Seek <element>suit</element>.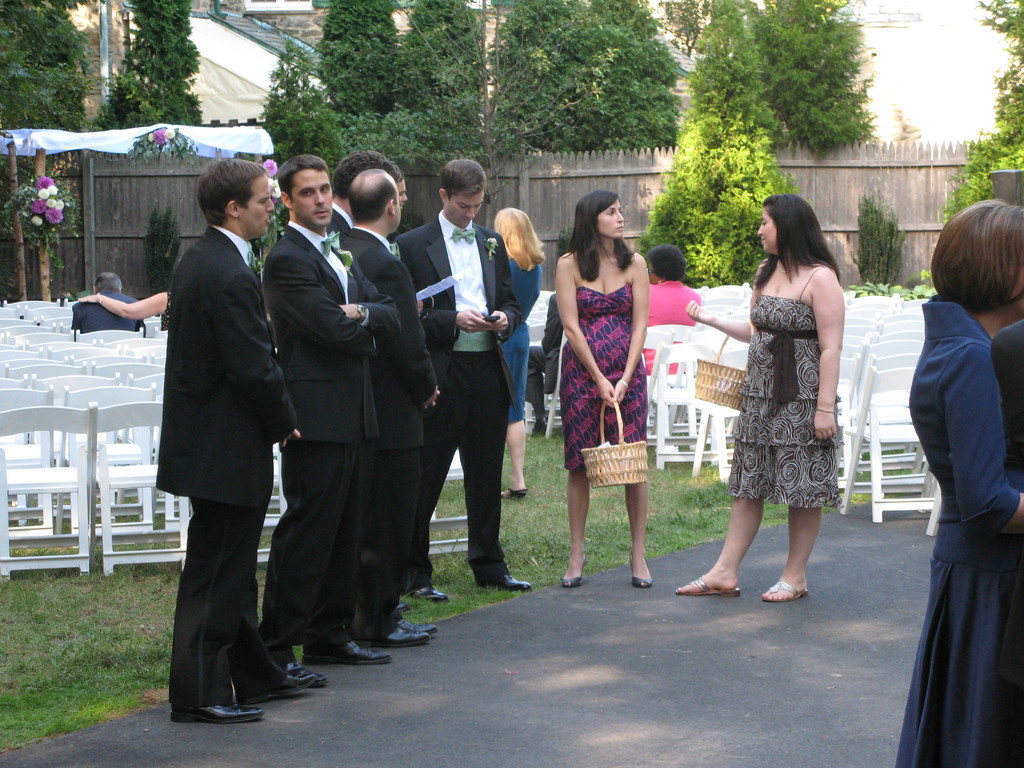
crop(263, 224, 405, 664).
